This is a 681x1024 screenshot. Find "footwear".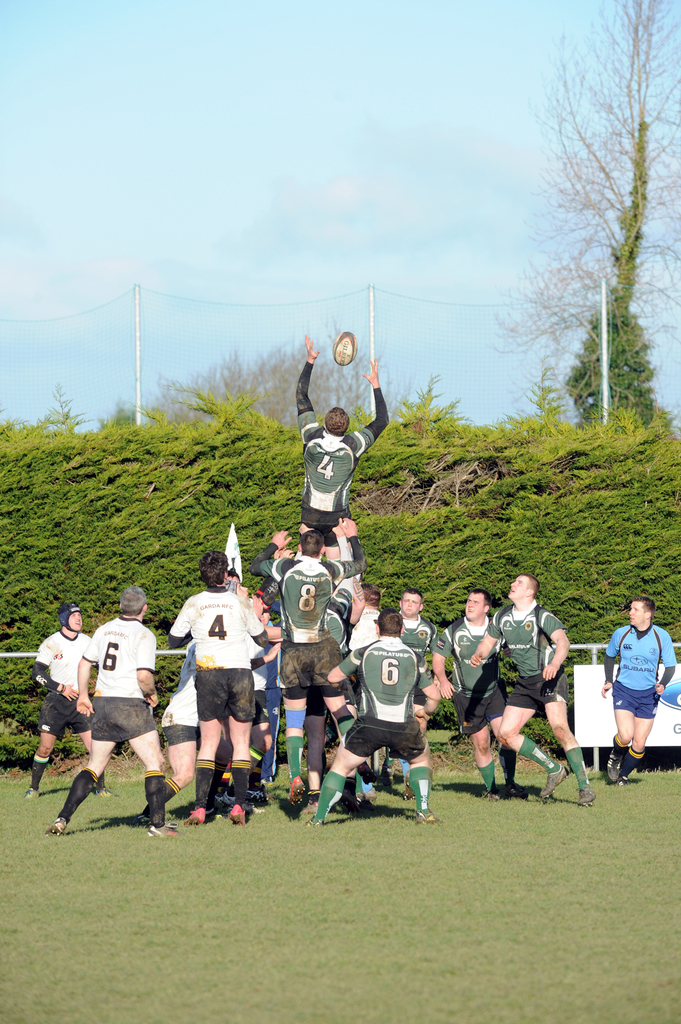
Bounding box: detection(606, 749, 618, 781).
